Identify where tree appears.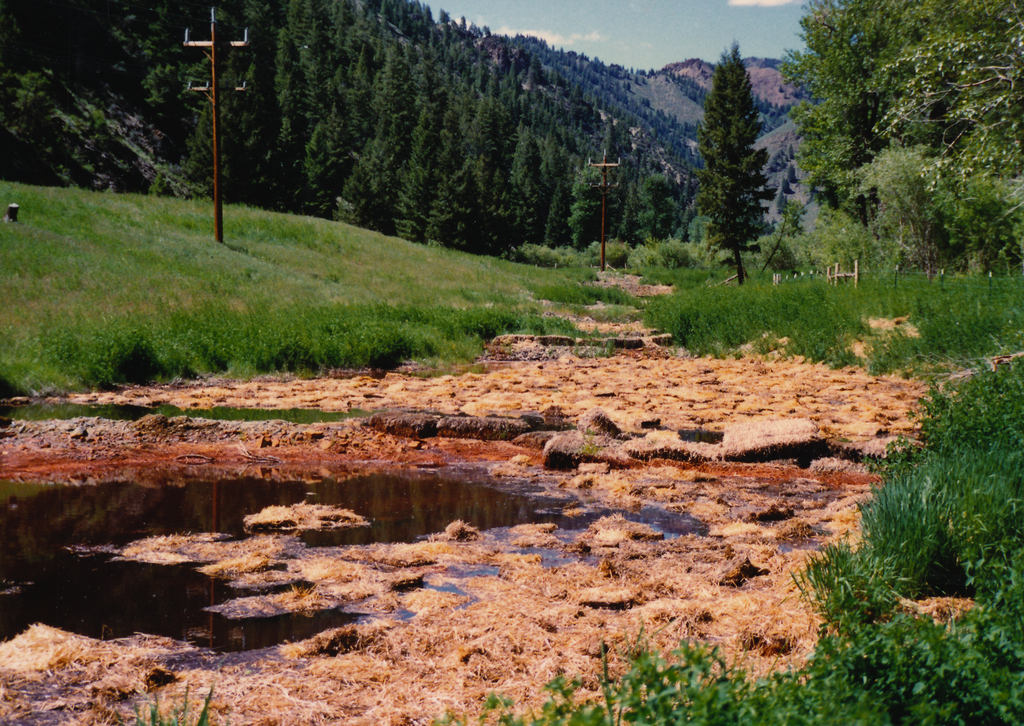
Appears at {"left": 349, "top": 58, "right": 401, "bottom": 232}.
